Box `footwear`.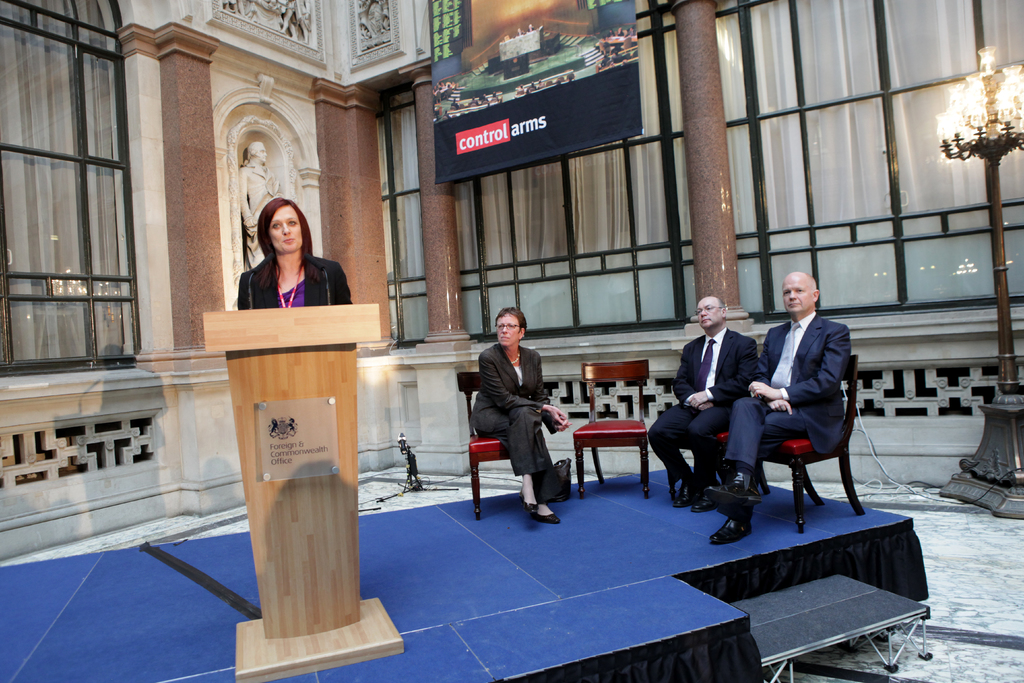
select_region(693, 484, 717, 508).
